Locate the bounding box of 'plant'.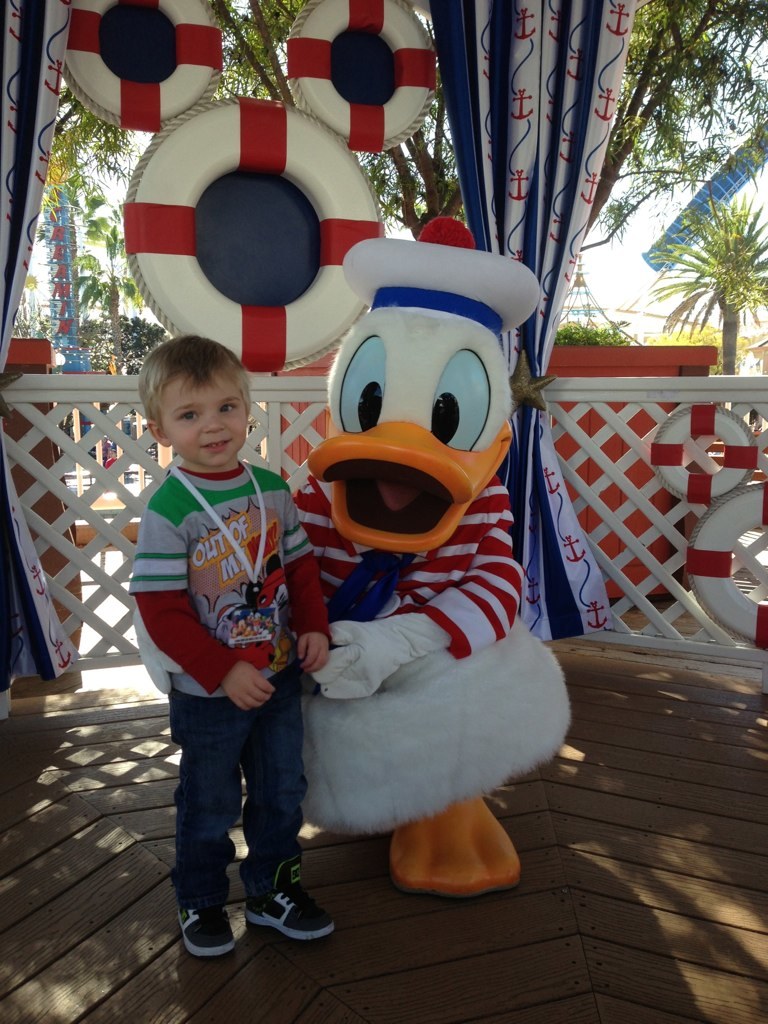
Bounding box: (68,300,163,384).
